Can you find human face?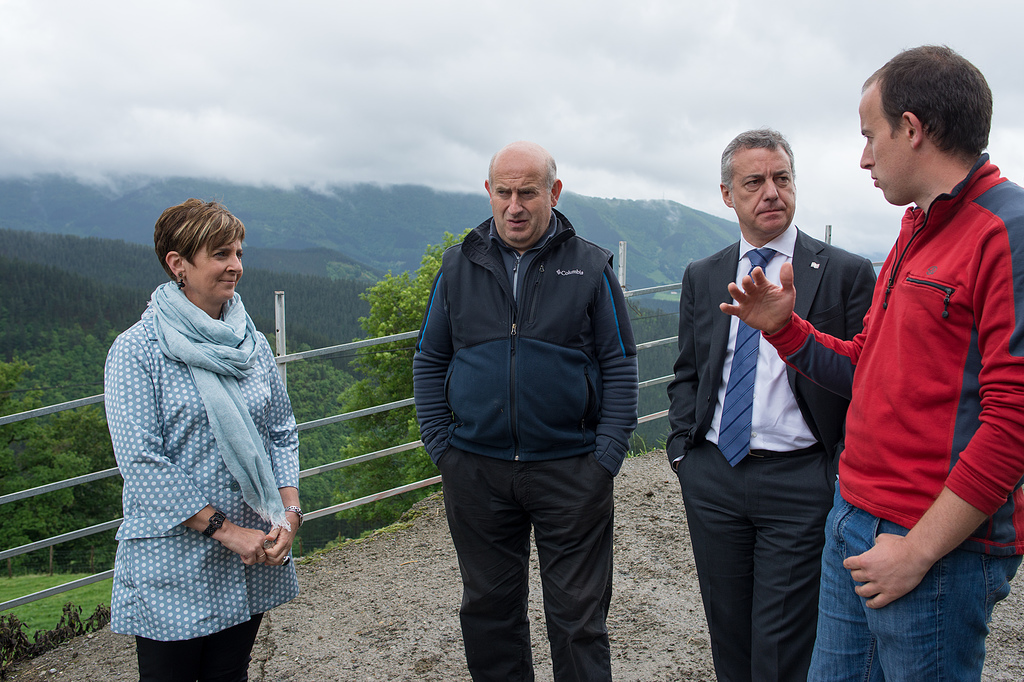
Yes, bounding box: {"x1": 735, "y1": 148, "x2": 795, "y2": 231}.
